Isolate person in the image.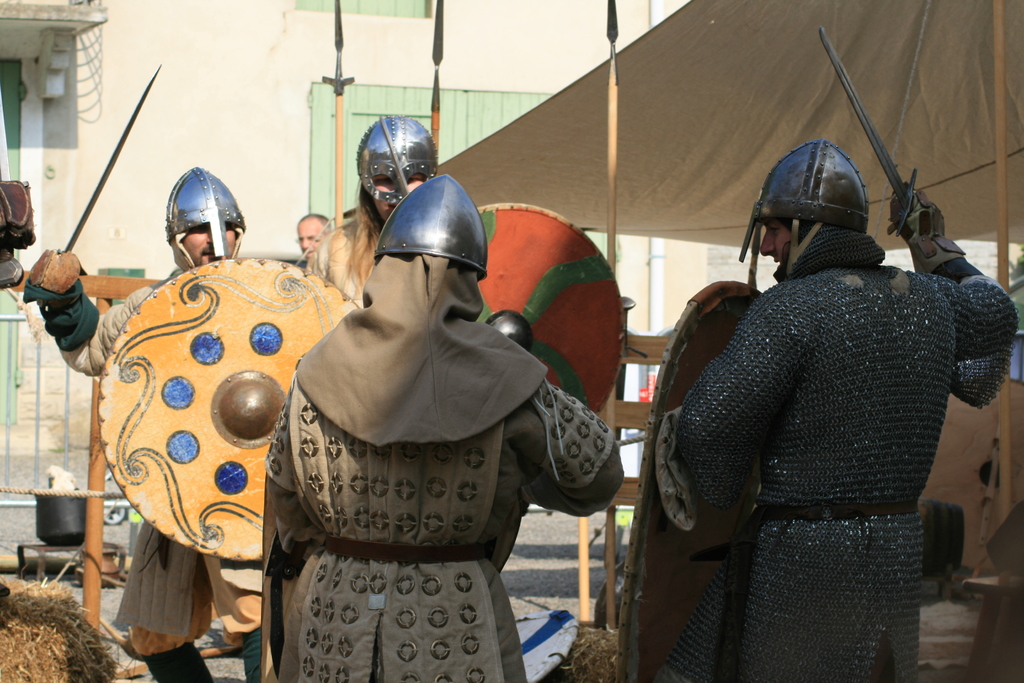
Isolated region: bbox=(259, 170, 616, 682).
